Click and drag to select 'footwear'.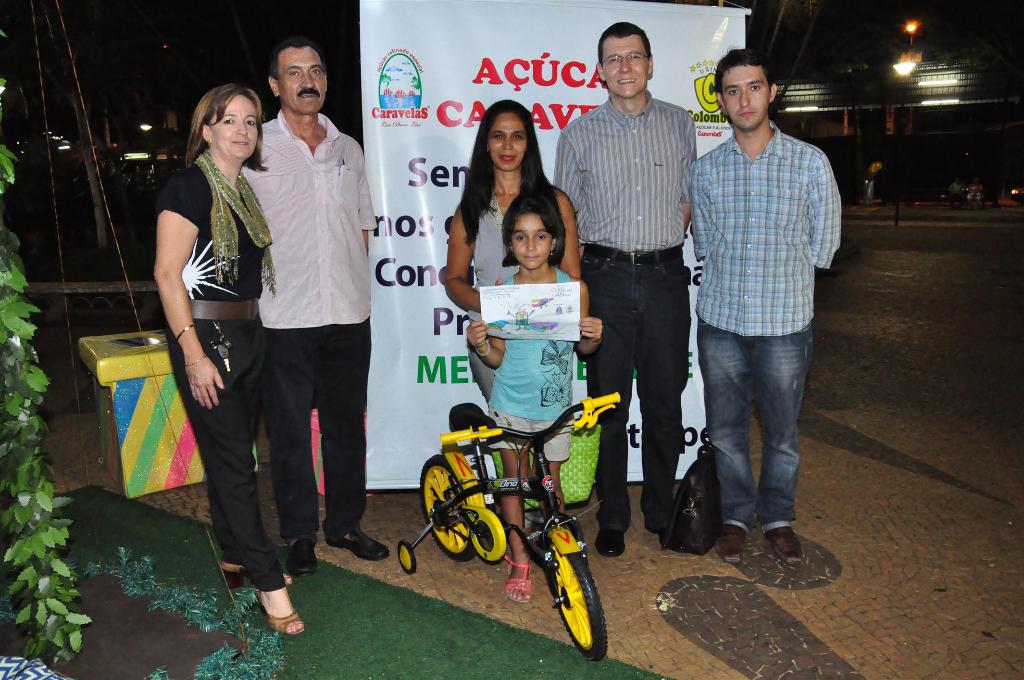
Selection: 321:528:390:560.
